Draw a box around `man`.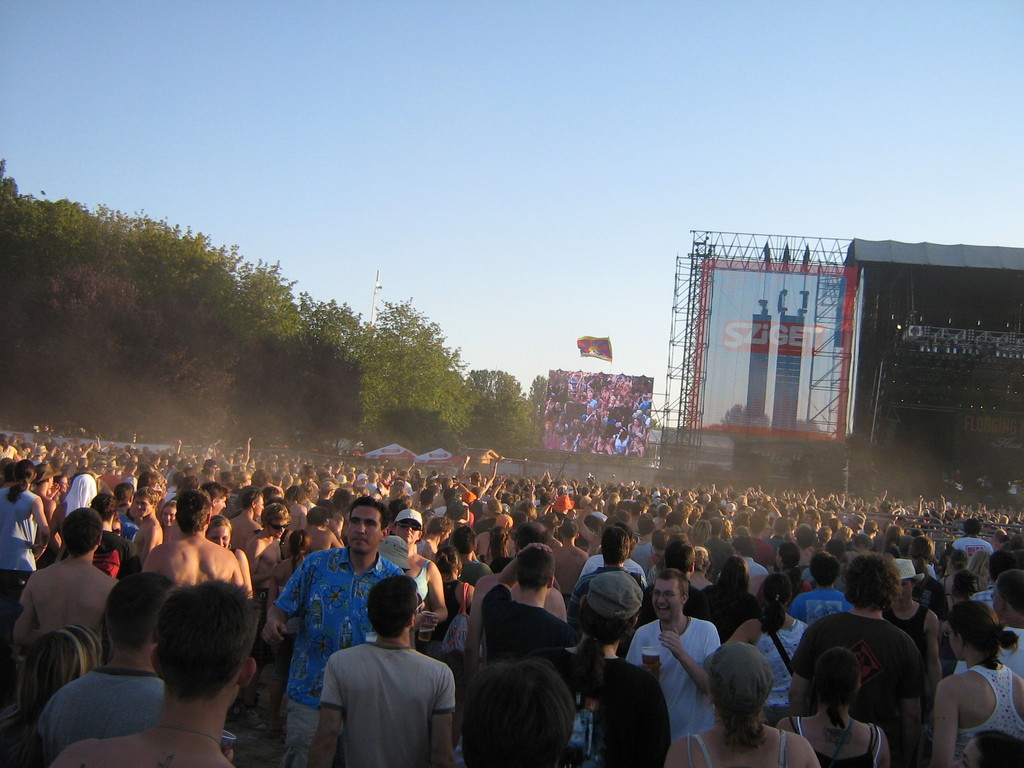
[361, 471, 380, 497].
